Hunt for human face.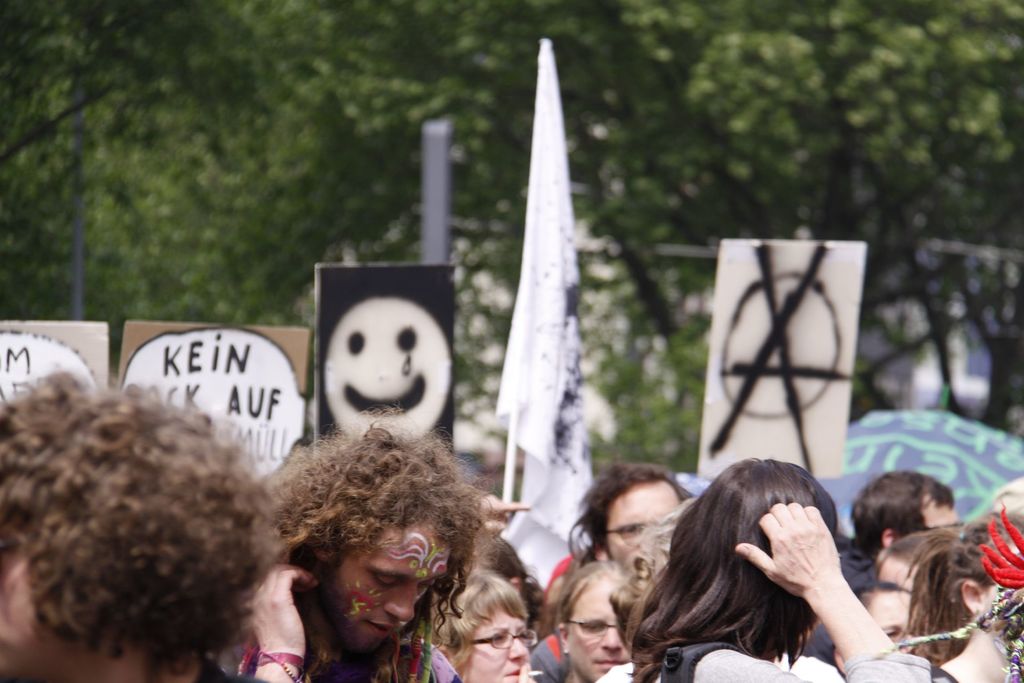
Hunted down at left=334, top=531, right=451, bottom=651.
